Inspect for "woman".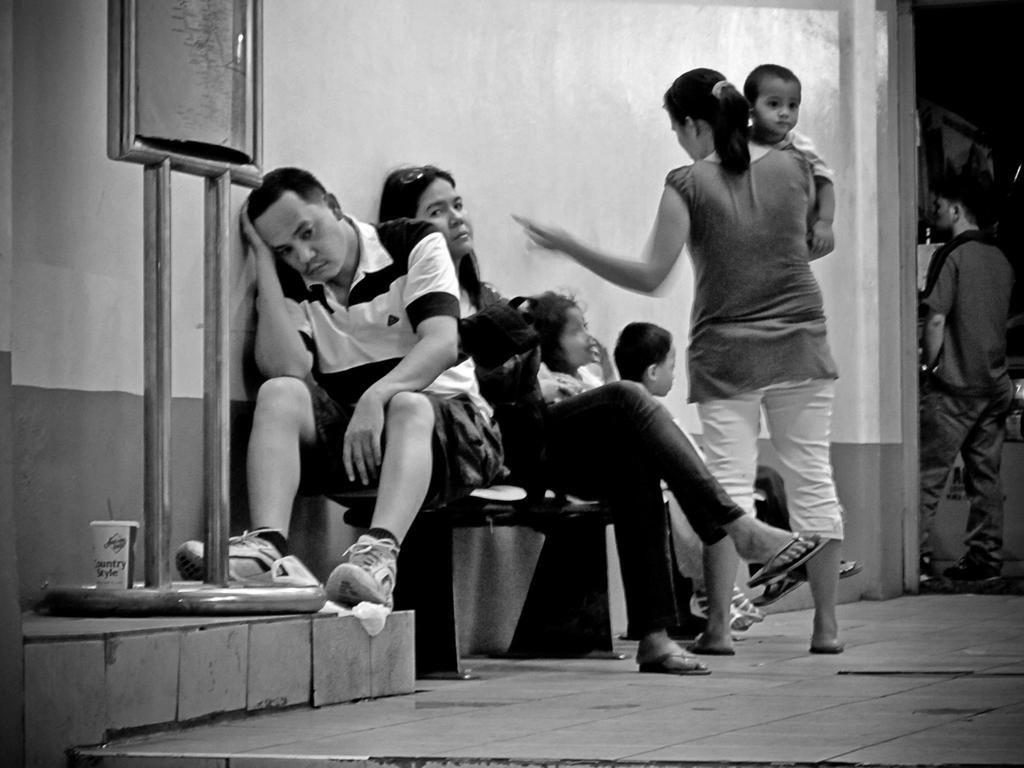
Inspection: <box>373,164,830,676</box>.
